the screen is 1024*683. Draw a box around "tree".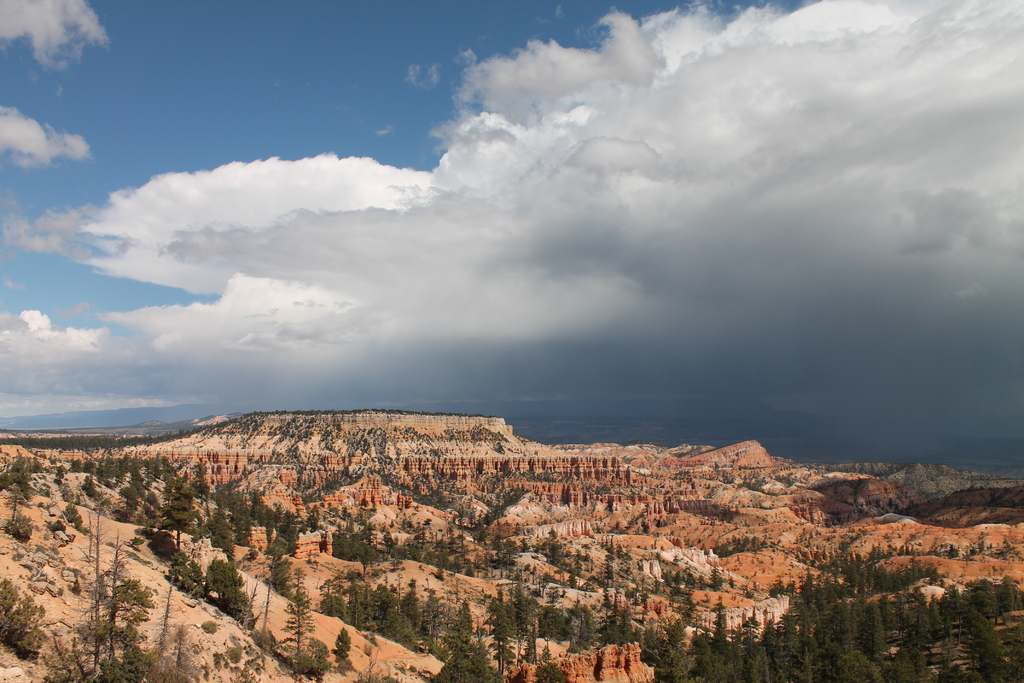
<box>205,554,257,632</box>.
